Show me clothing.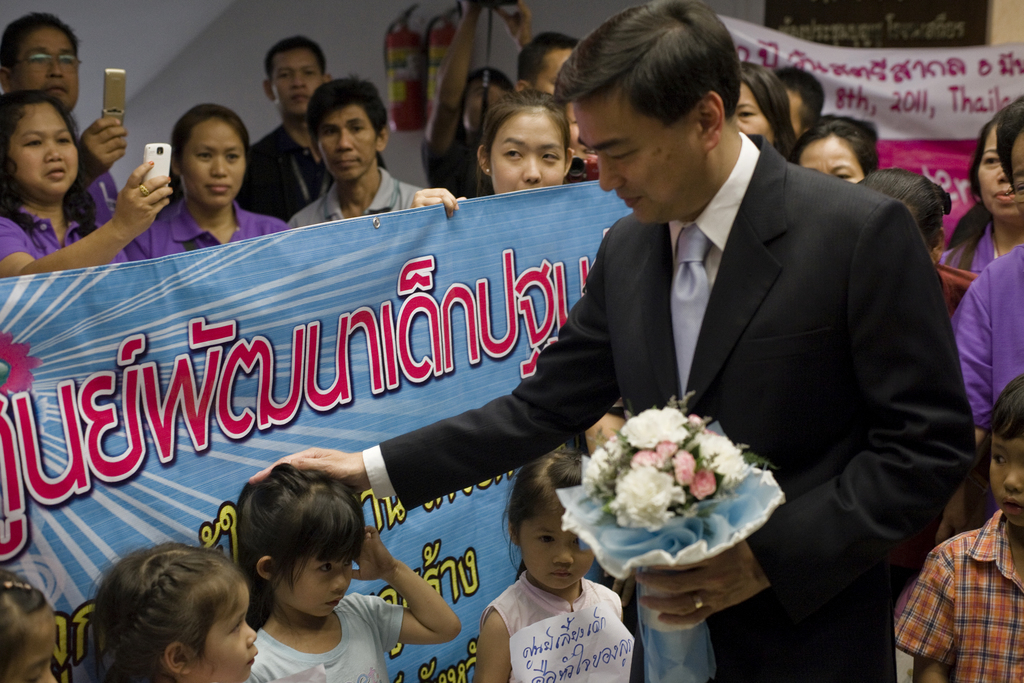
clothing is here: (126,194,285,266).
